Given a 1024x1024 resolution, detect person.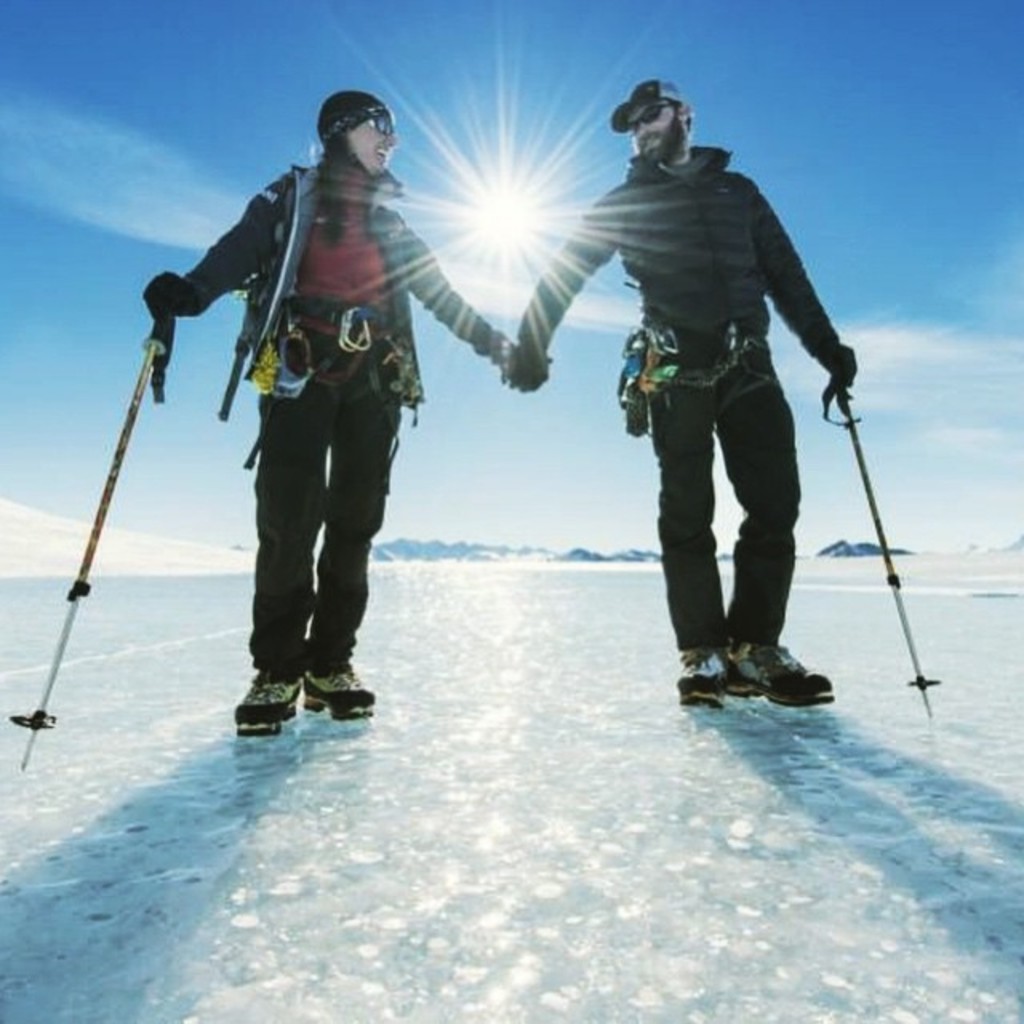
(left=133, top=96, right=552, bottom=742).
